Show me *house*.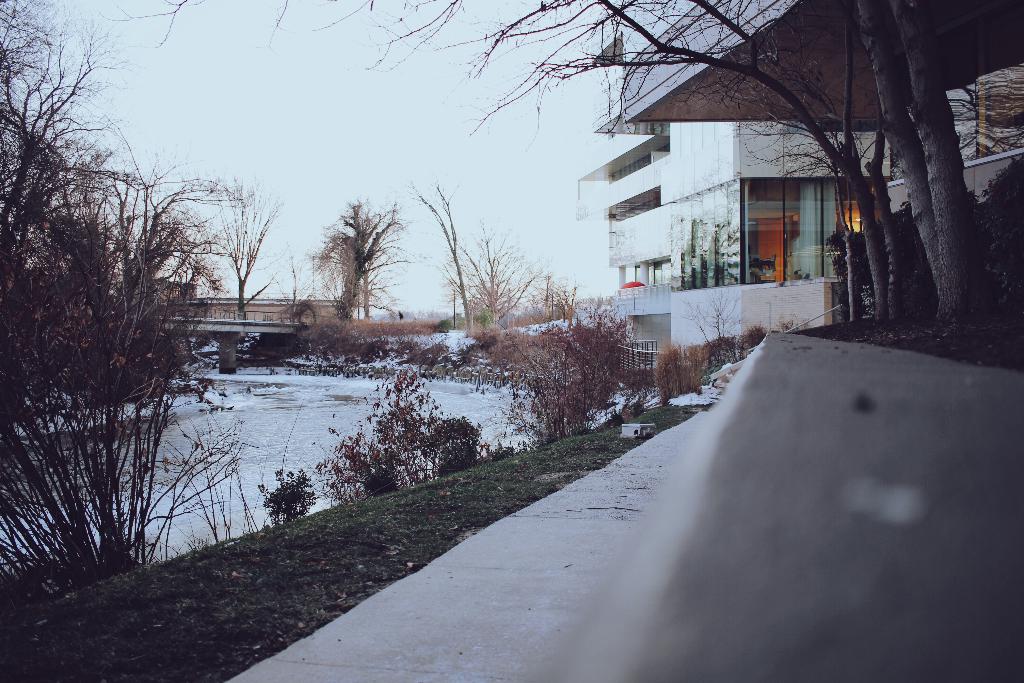
*house* is here: {"x1": 572, "y1": 0, "x2": 977, "y2": 363}.
